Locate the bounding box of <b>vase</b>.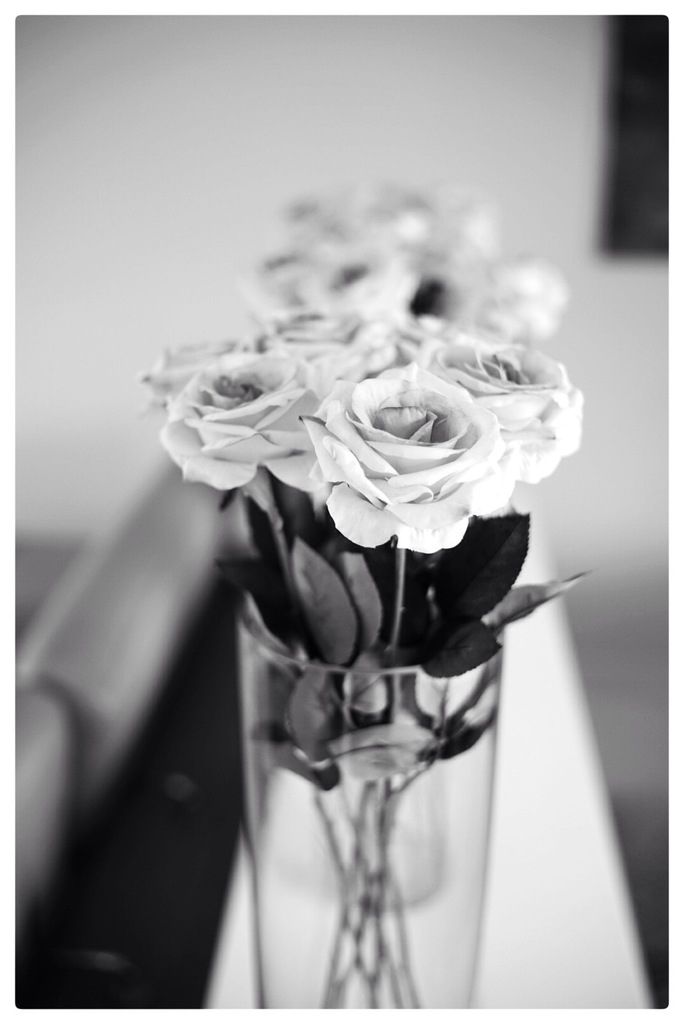
Bounding box: {"x1": 235, "y1": 602, "x2": 502, "y2": 1006}.
